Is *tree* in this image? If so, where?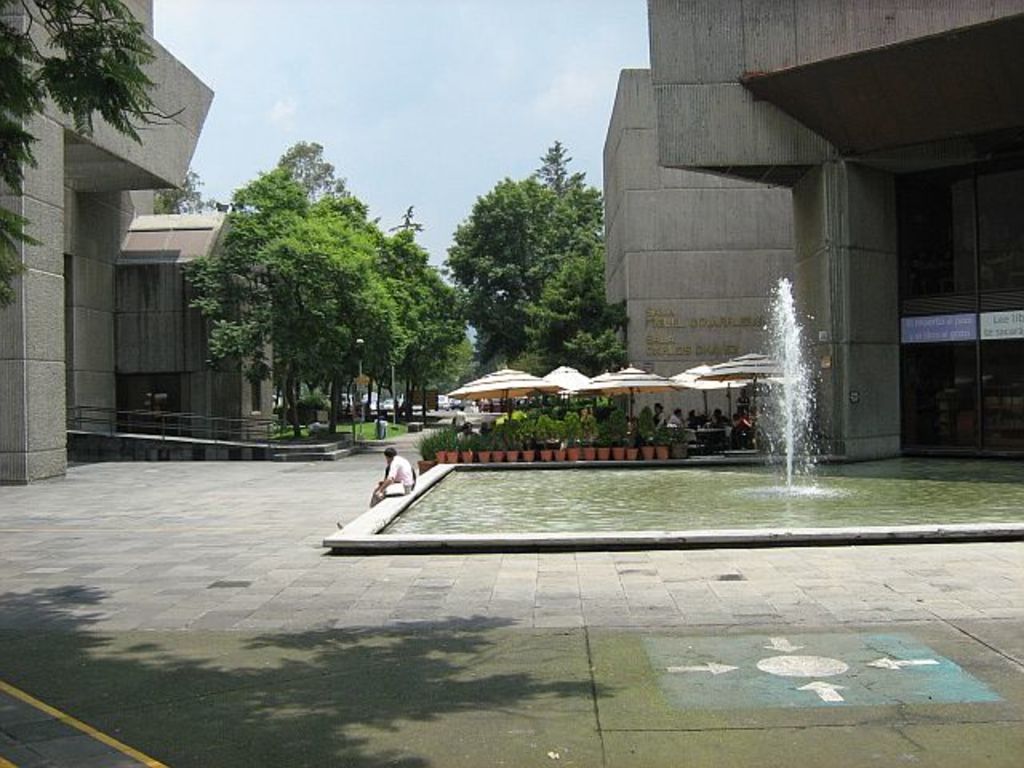
Yes, at region(397, 197, 419, 237).
